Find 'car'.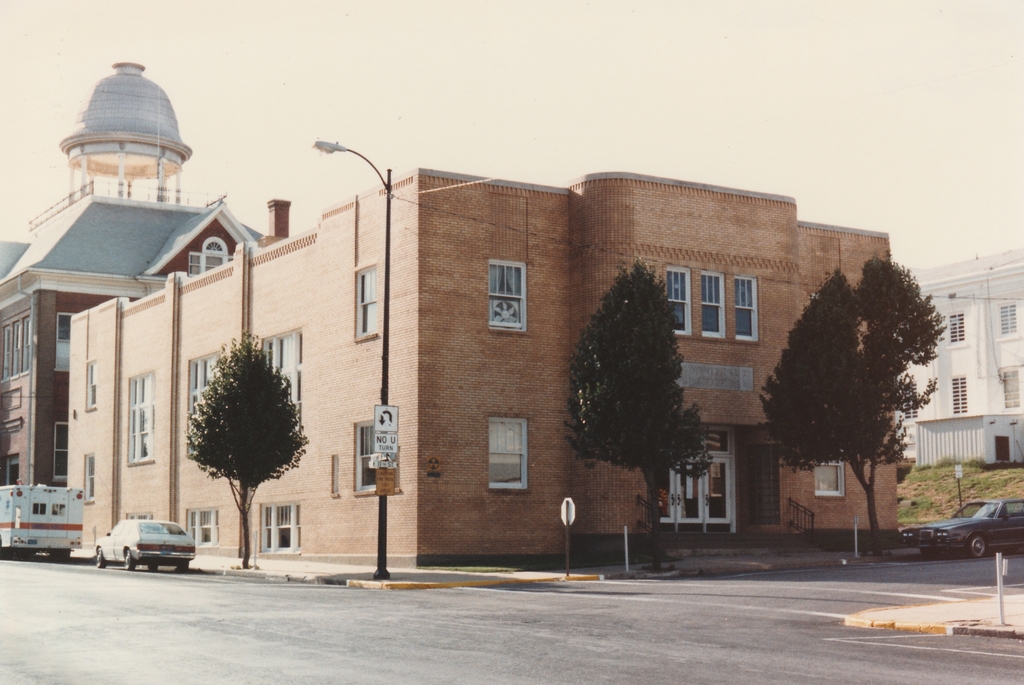
[x1=918, y1=498, x2=1023, y2=552].
